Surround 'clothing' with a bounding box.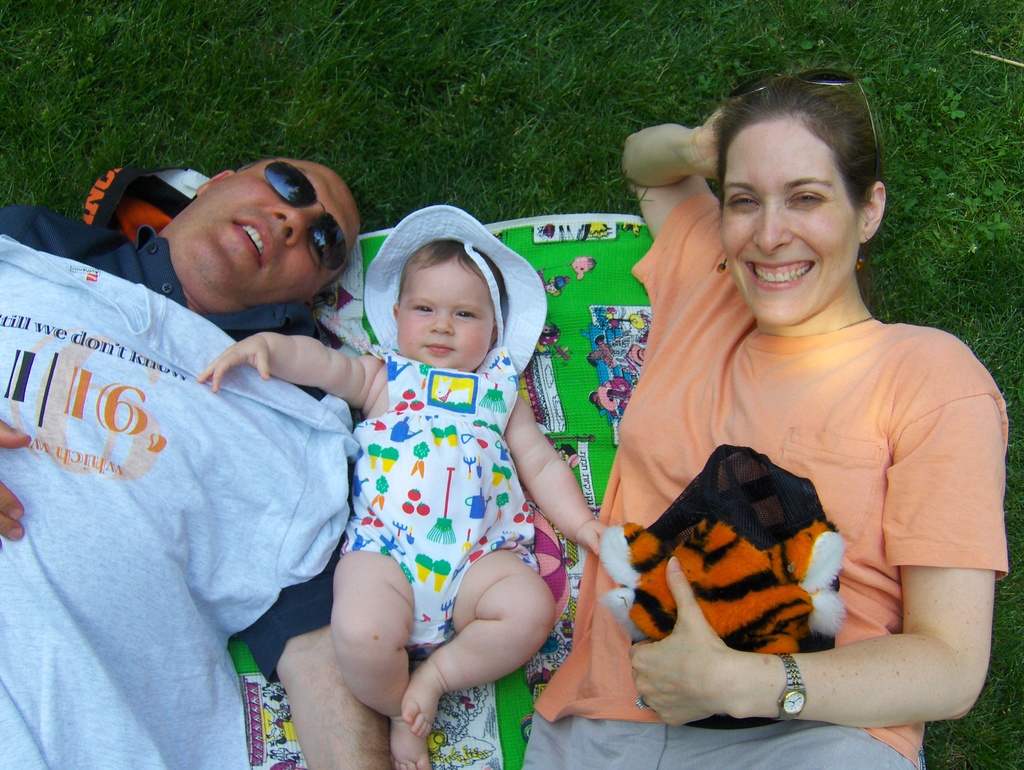
{"x1": 321, "y1": 353, "x2": 547, "y2": 665}.
